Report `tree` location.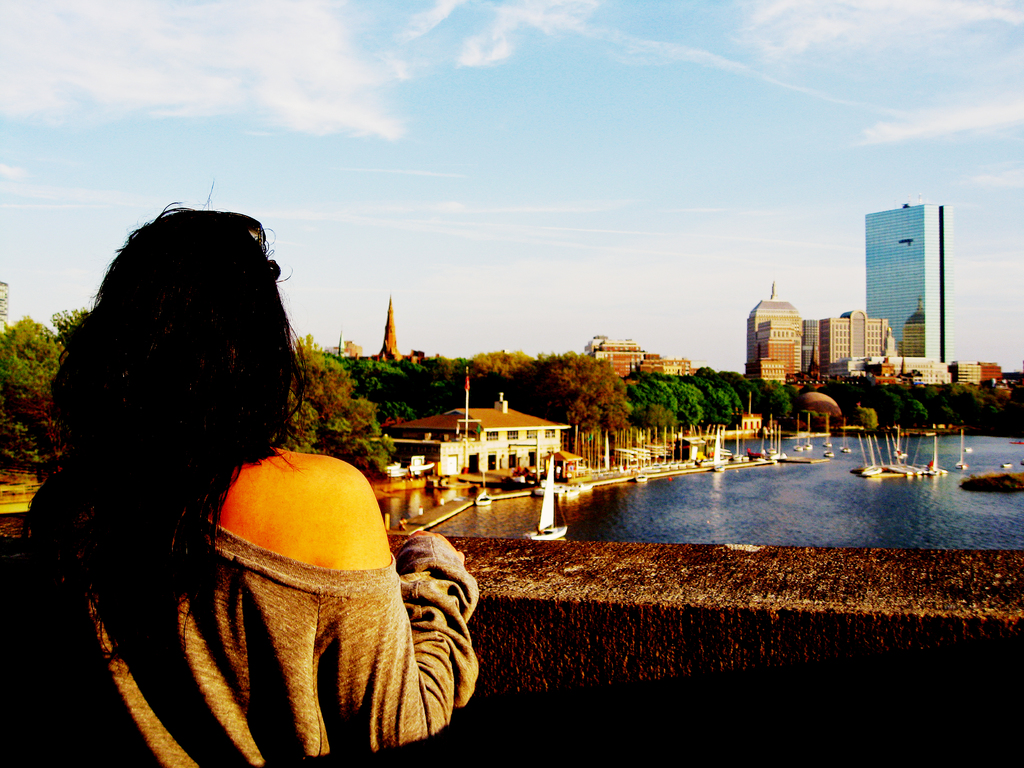
Report: <bbox>0, 319, 59, 476</bbox>.
